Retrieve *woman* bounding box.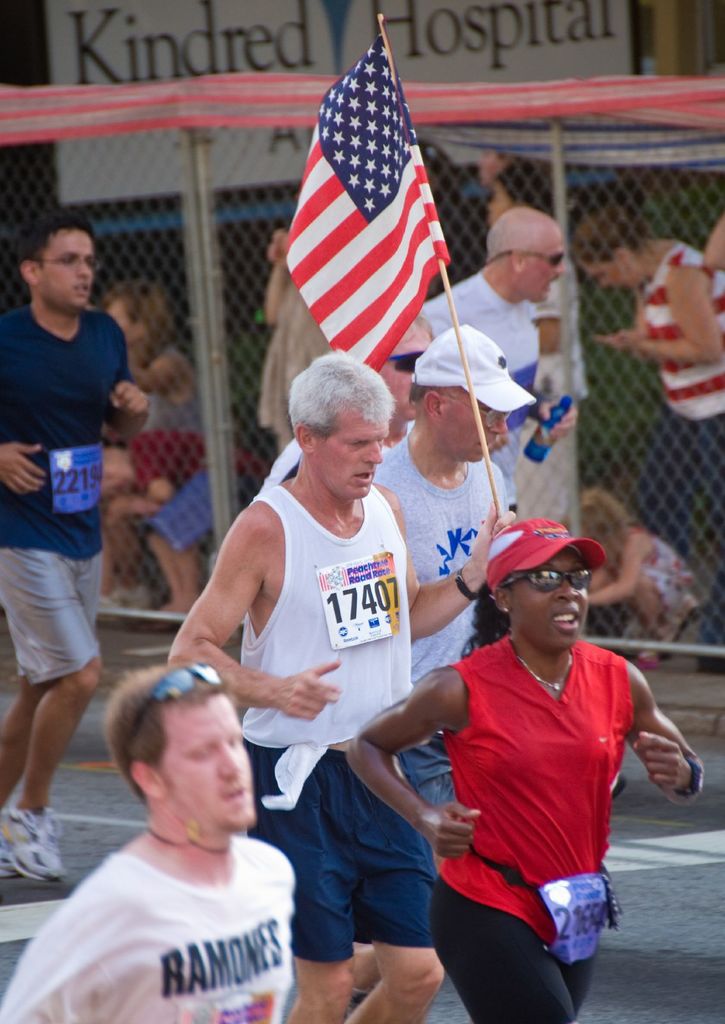
Bounding box: (x1=342, y1=518, x2=710, y2=1023).
